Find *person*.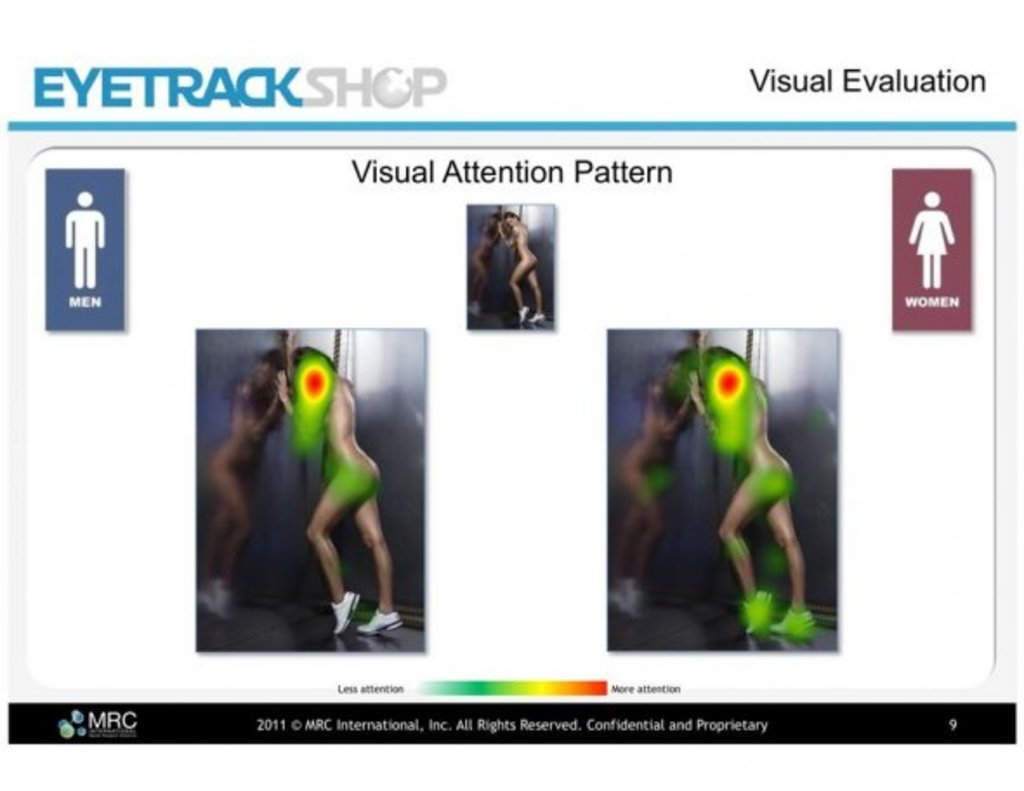
909, 193, 956, 288.
